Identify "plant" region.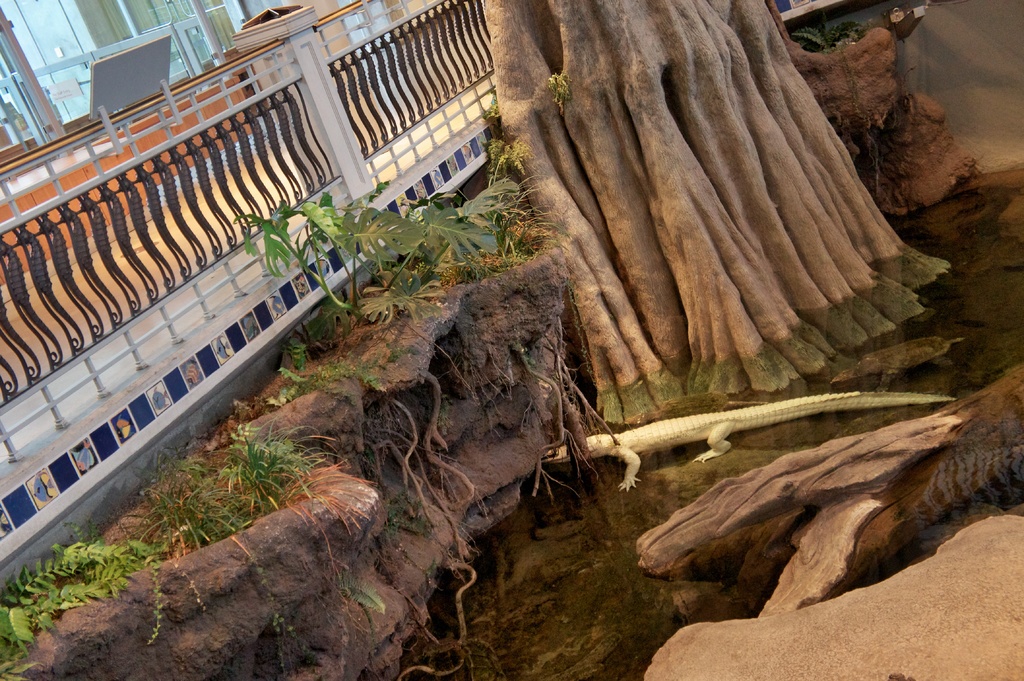
Region: x1=128, y1=458, x2=259, y2=553.
